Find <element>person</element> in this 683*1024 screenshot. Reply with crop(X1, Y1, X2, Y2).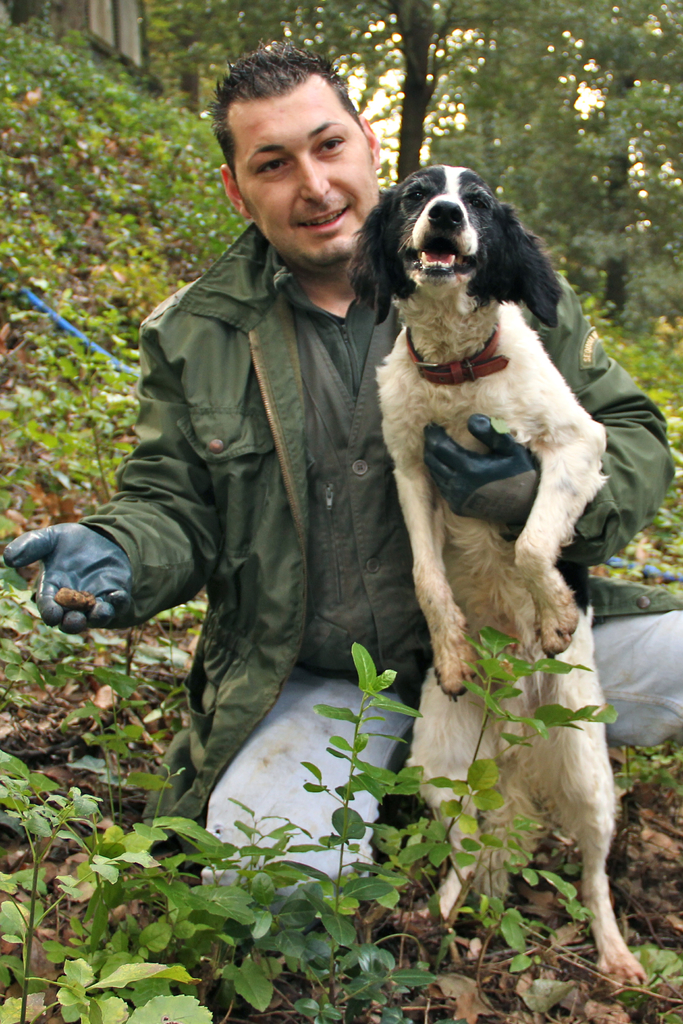
crop(13, 31, 682, 909).
